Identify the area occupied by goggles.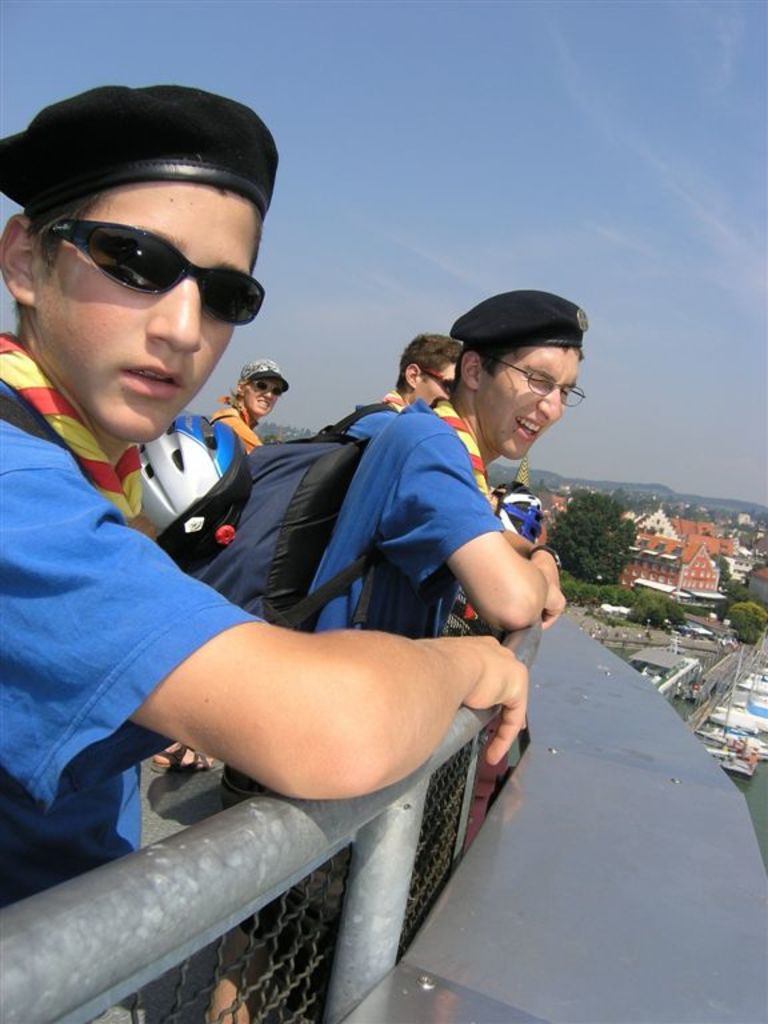
Area: x1=247 y1=375 x2=281 y2=393.
